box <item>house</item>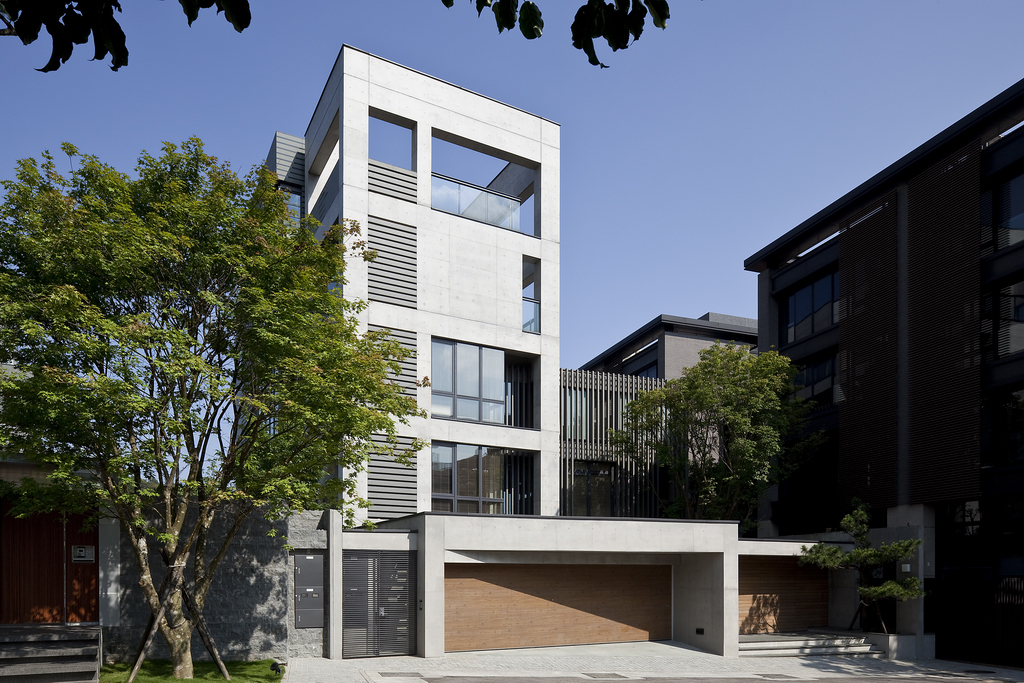
445 309 776 526
